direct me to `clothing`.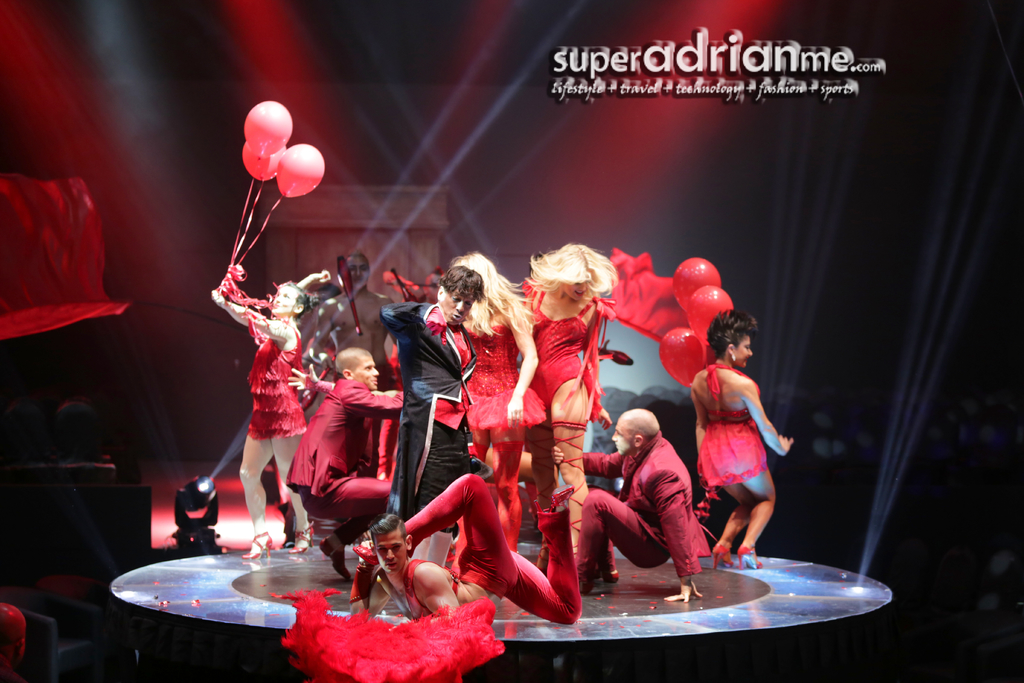
Direction: select_region(700, 365, 766, 488).
